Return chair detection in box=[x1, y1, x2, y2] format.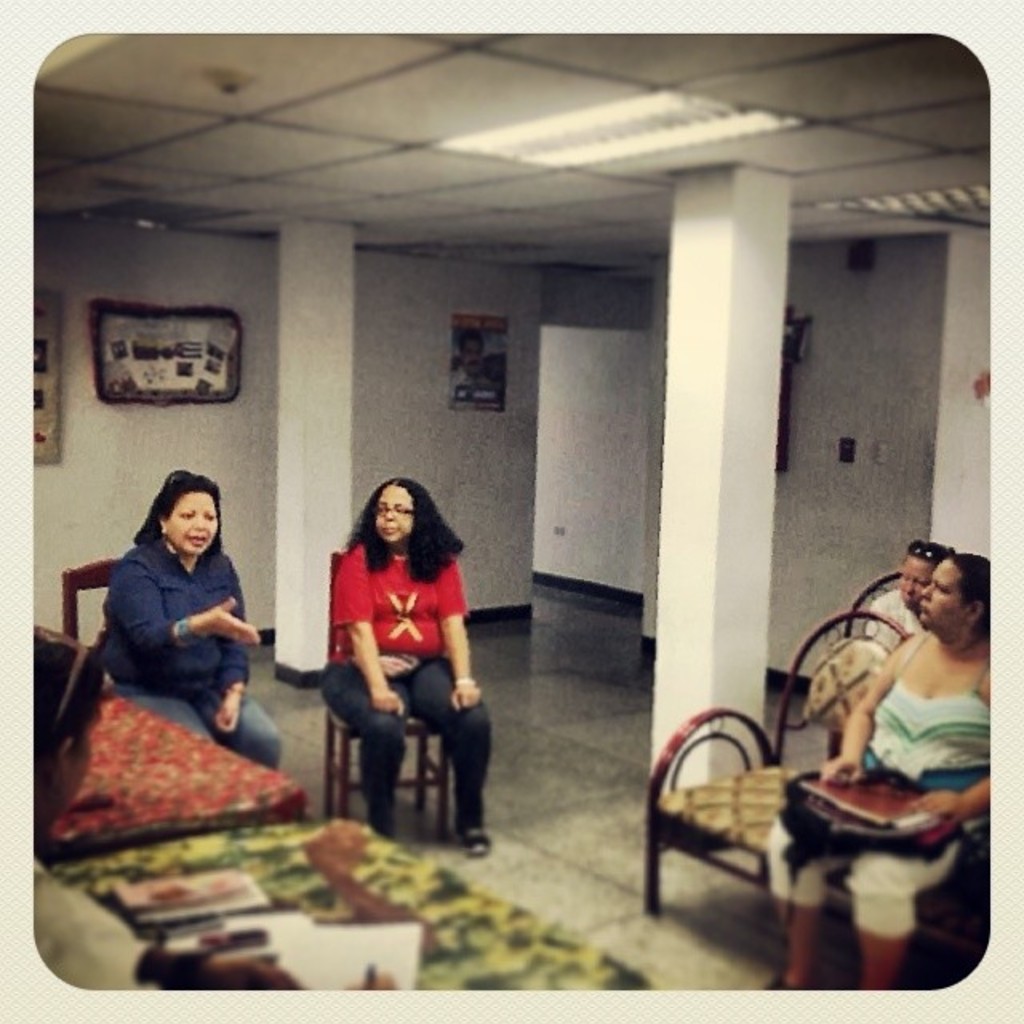
box=[317, 549, 450, 838].
